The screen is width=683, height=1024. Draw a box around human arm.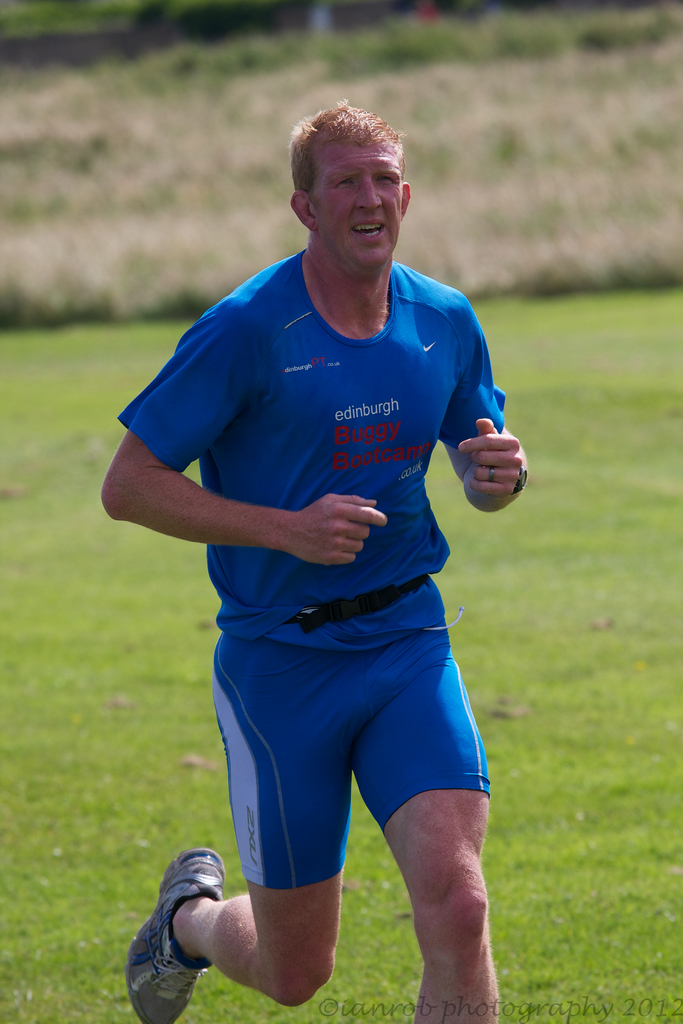
[436, 296, 535, 515].
